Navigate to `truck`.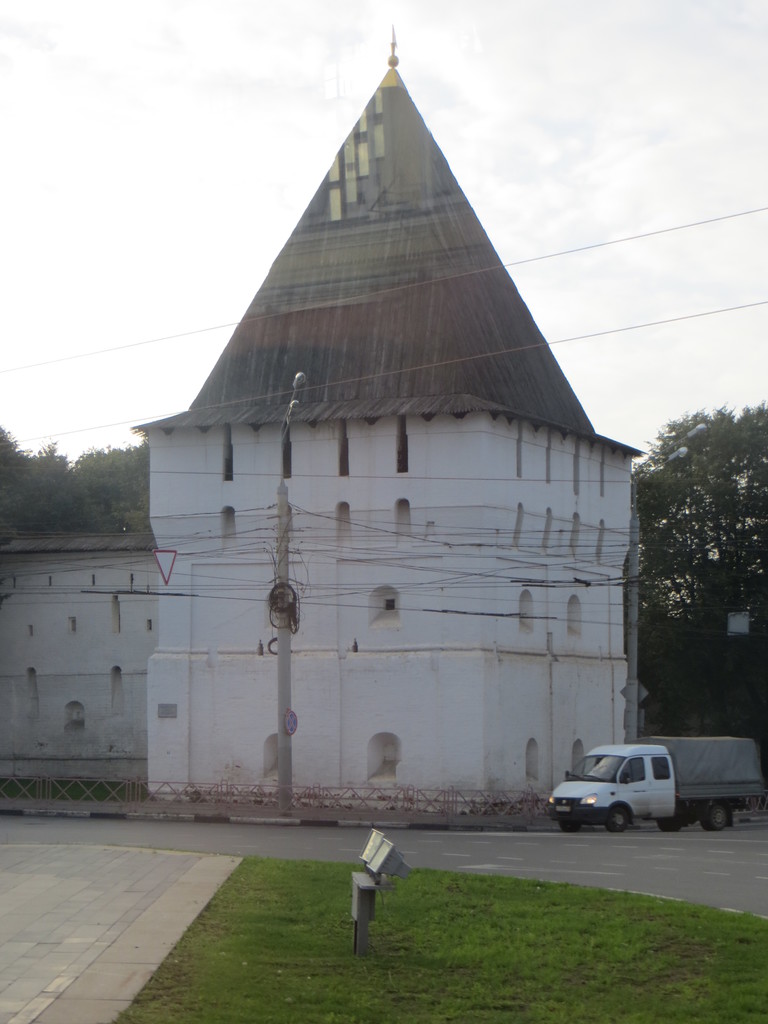
Navigation target: (left=545, top=727, right=767, bottom=833).
